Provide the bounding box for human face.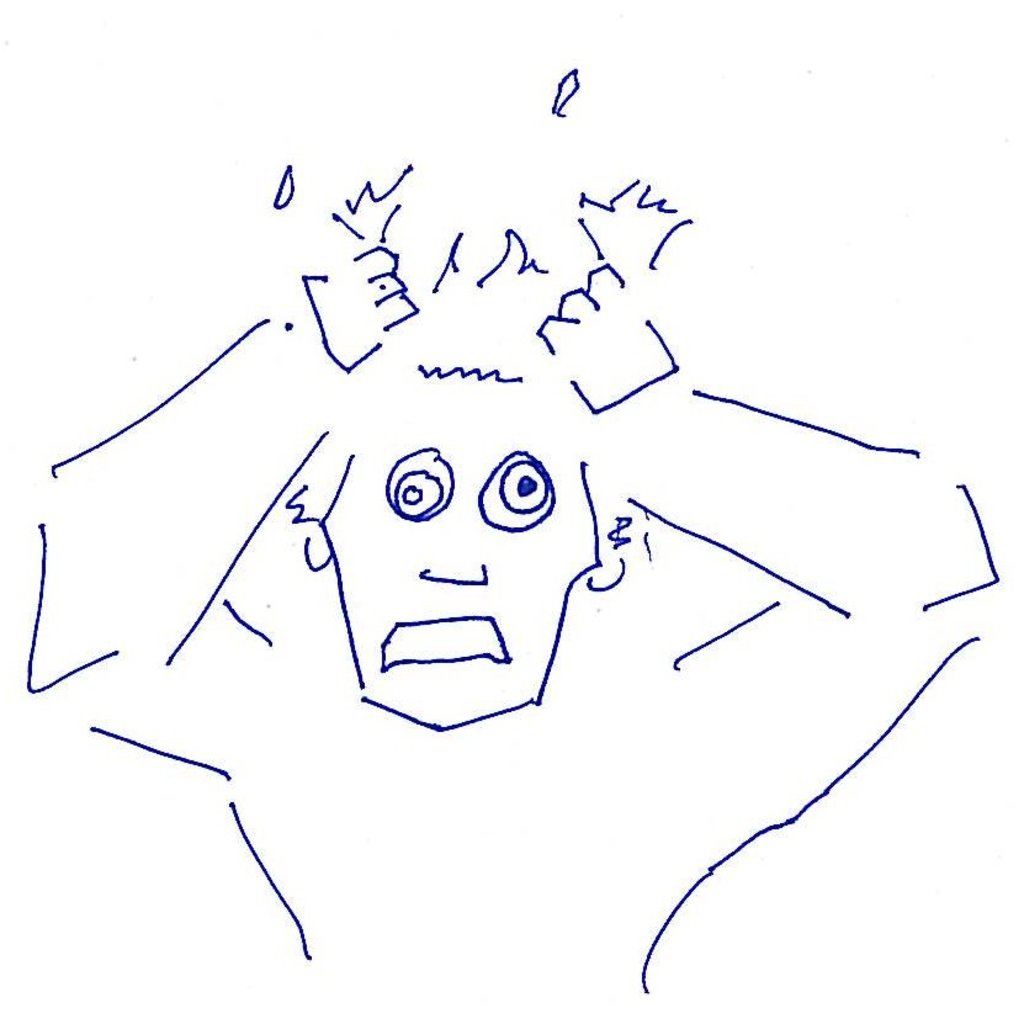
region(312, 384, 599, 725).
